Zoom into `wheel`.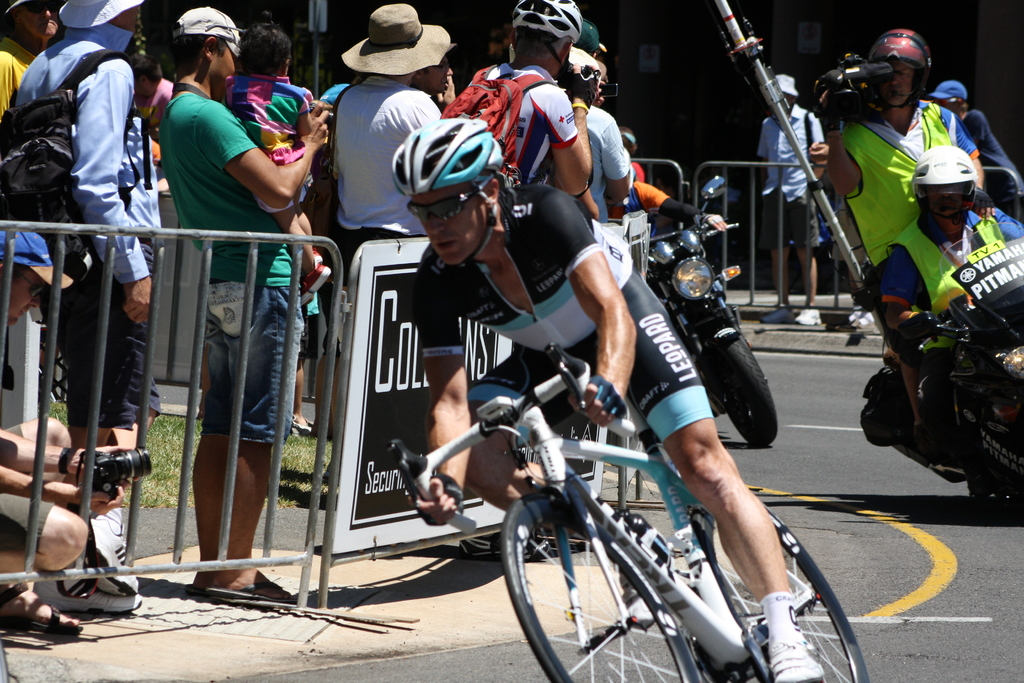
Zoom target: <region>712, 340, 777, 447</region>.
